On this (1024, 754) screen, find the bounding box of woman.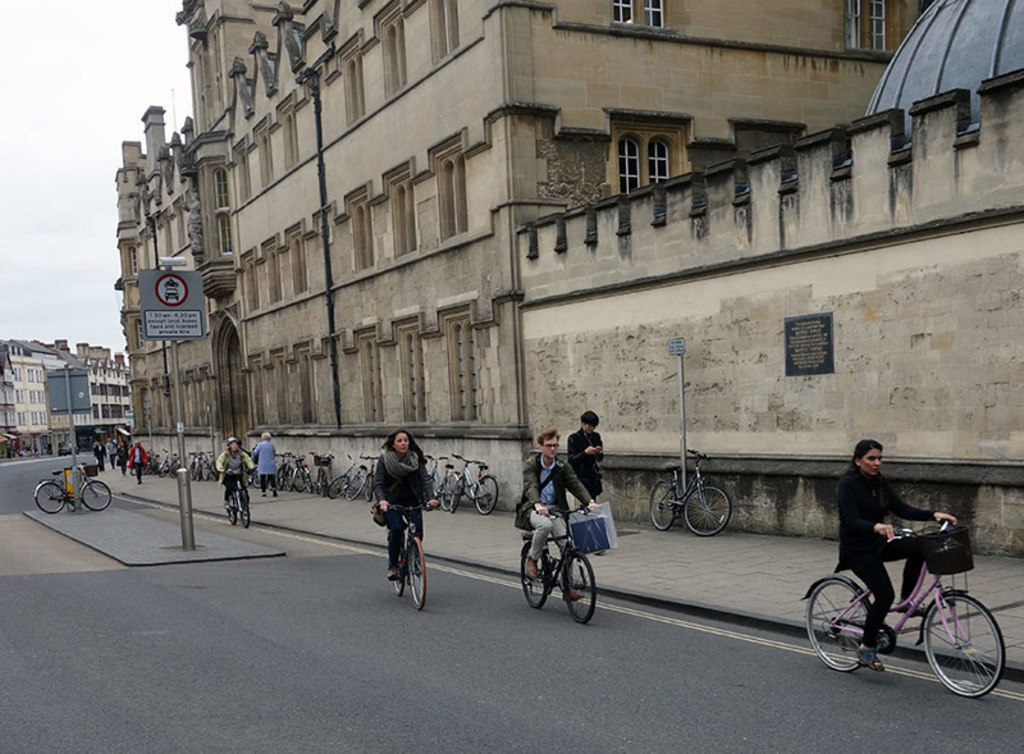
Bounding box: 824, 449, 975, 682.
